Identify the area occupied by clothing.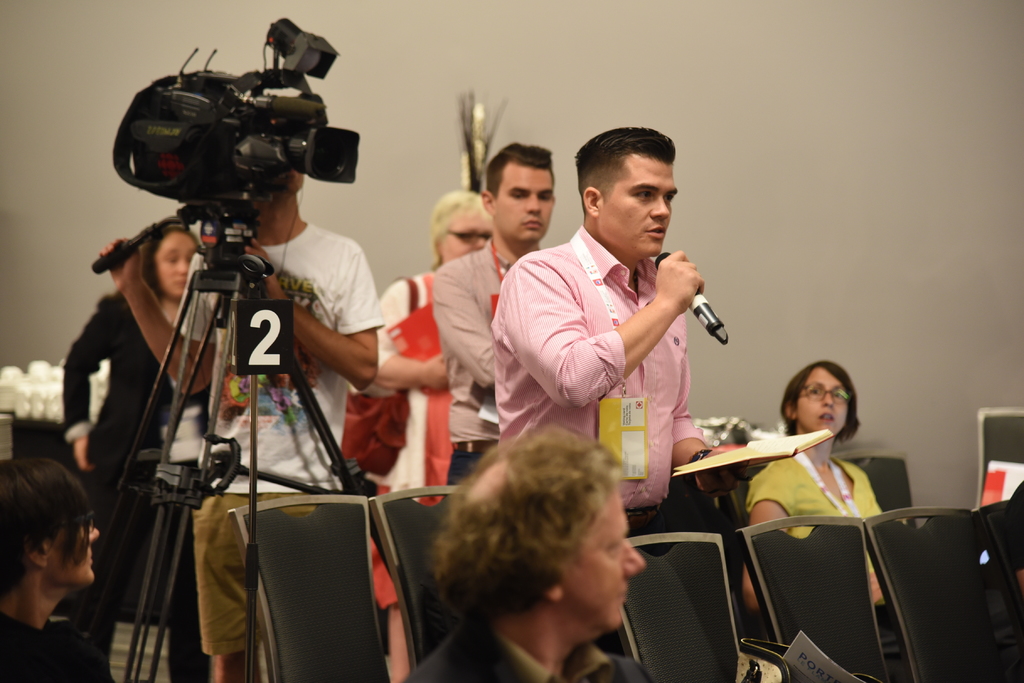
Area: bbox(369, 273, 504, 604).
